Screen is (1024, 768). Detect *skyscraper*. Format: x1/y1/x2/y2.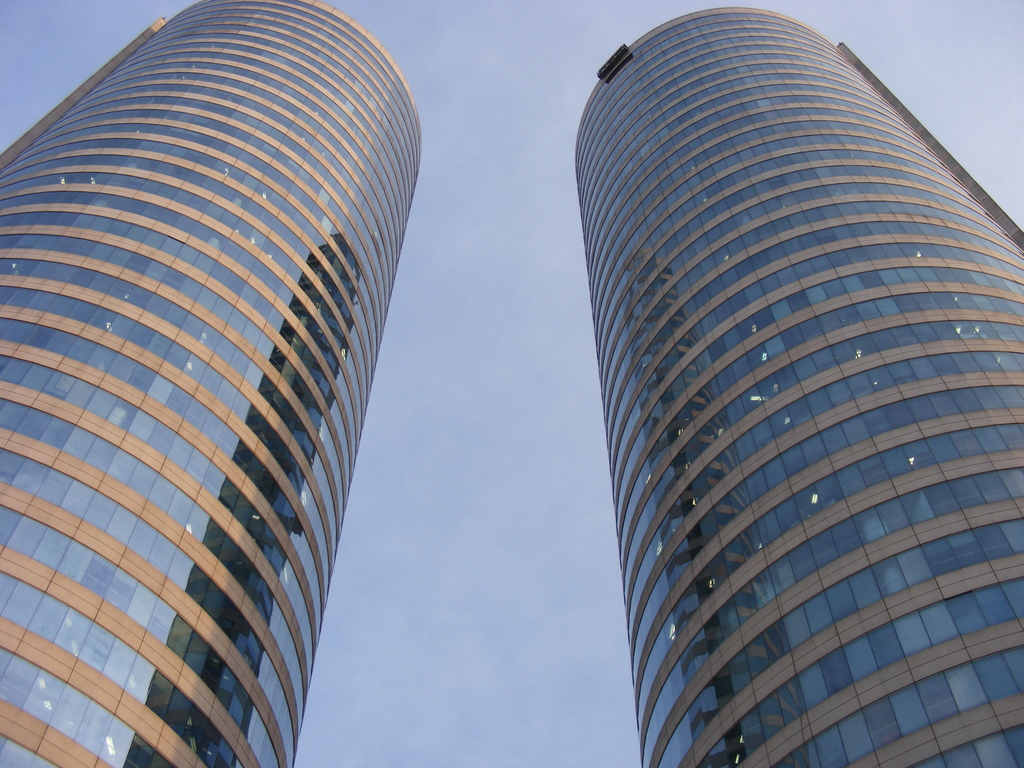
538/0/1023/767.
